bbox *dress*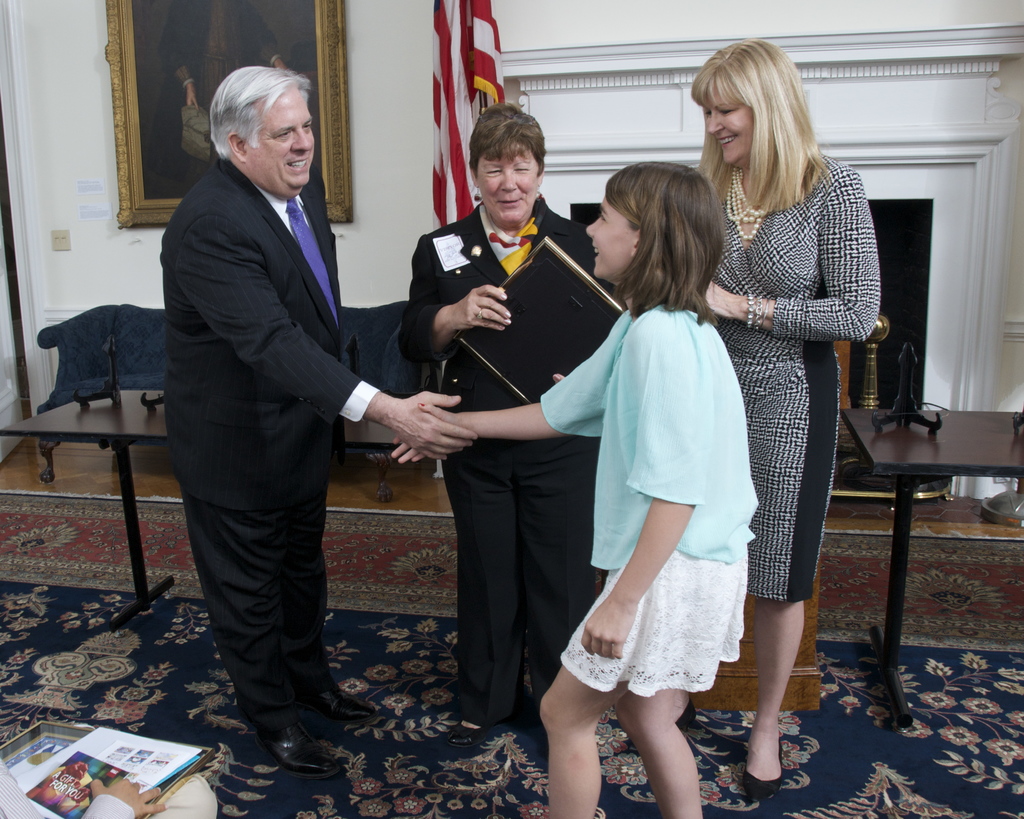
bbox=(711, 156, 881, 601)
